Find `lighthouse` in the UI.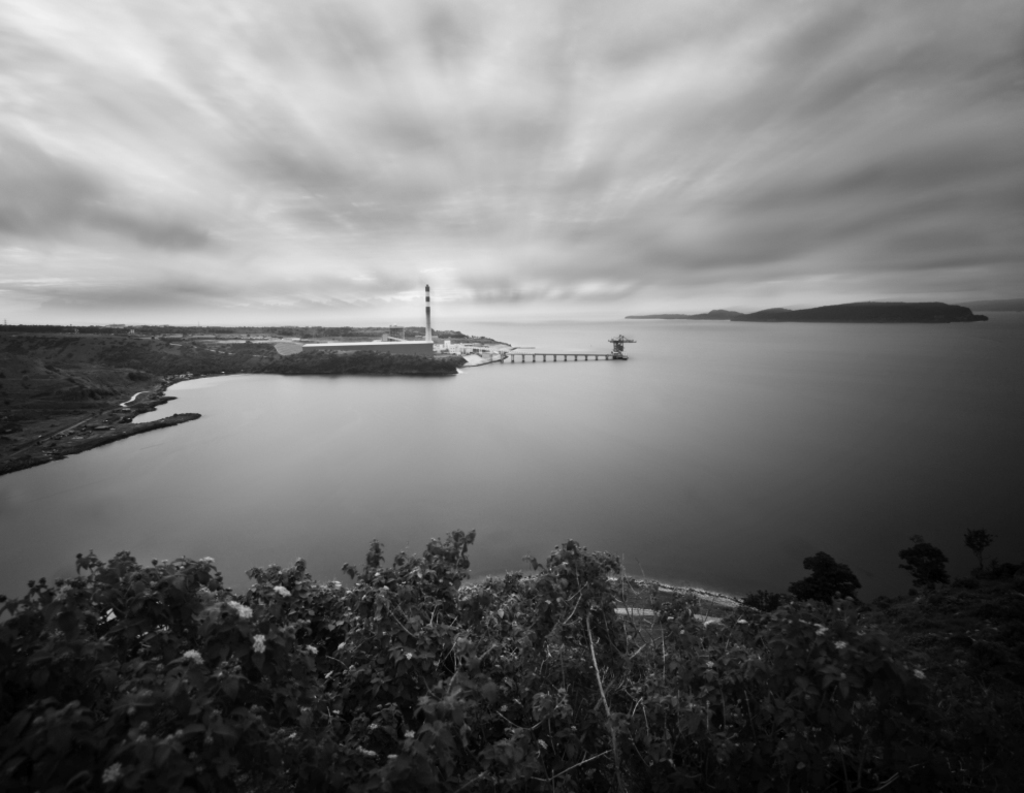
UI element at bbox(426, 285, 431, 342).
